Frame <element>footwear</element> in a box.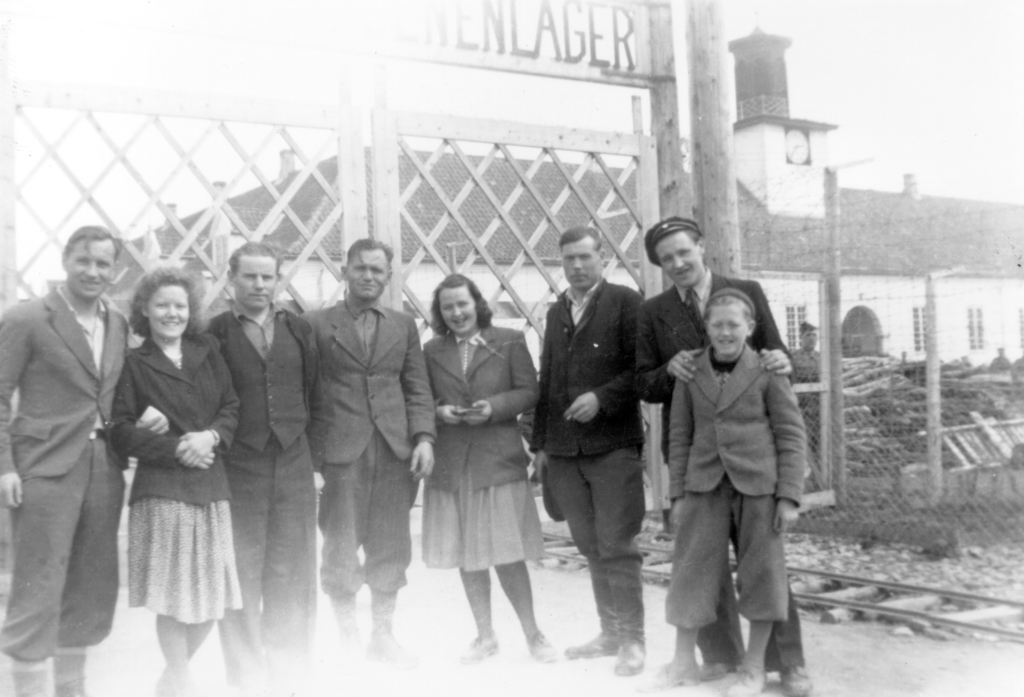
719, 663, 766, 696.
